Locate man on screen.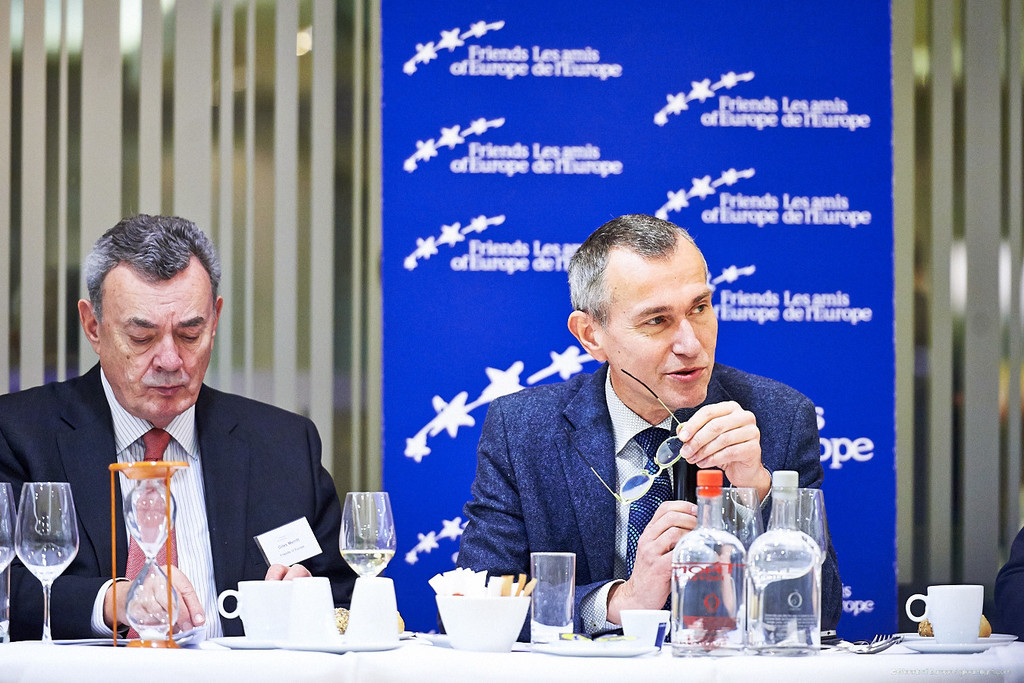
On screen at bbox=[15, 232, 329, 649].
